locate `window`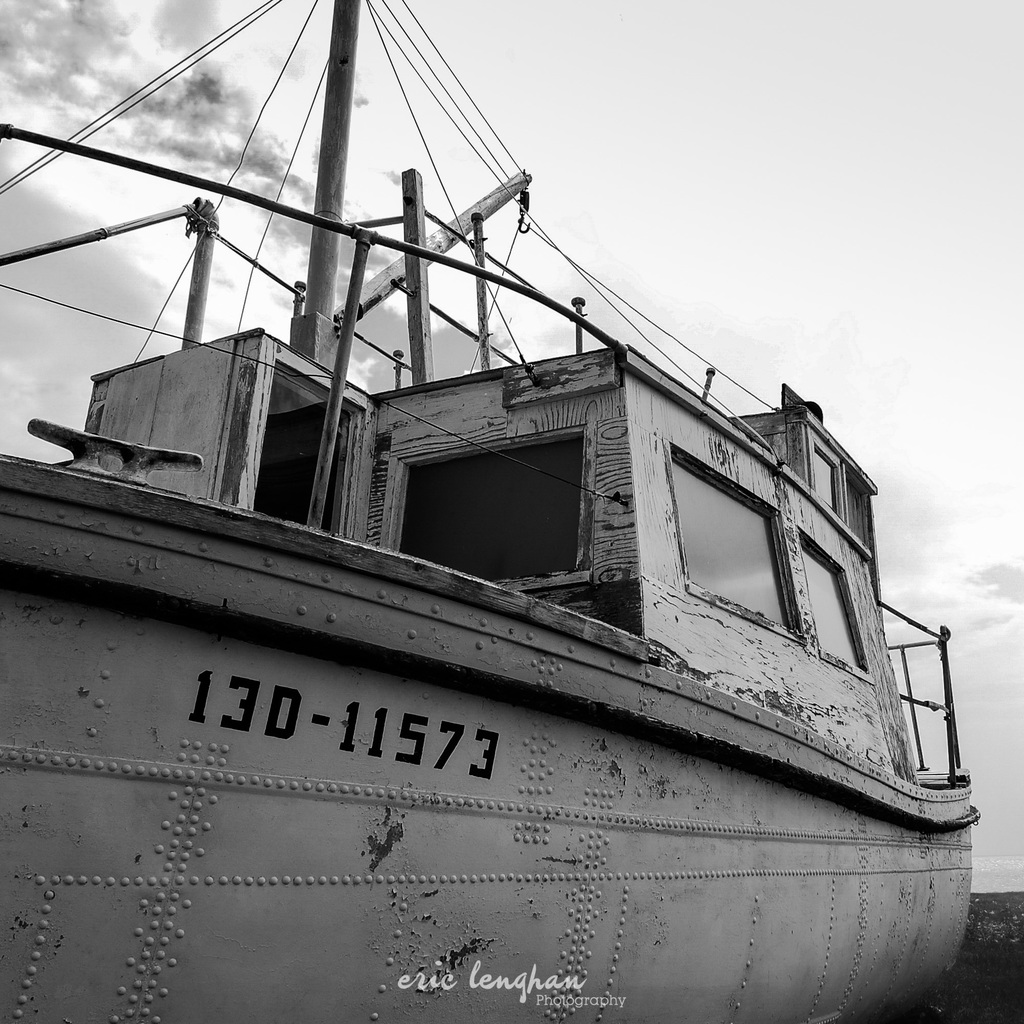
(800,540,865,671)
